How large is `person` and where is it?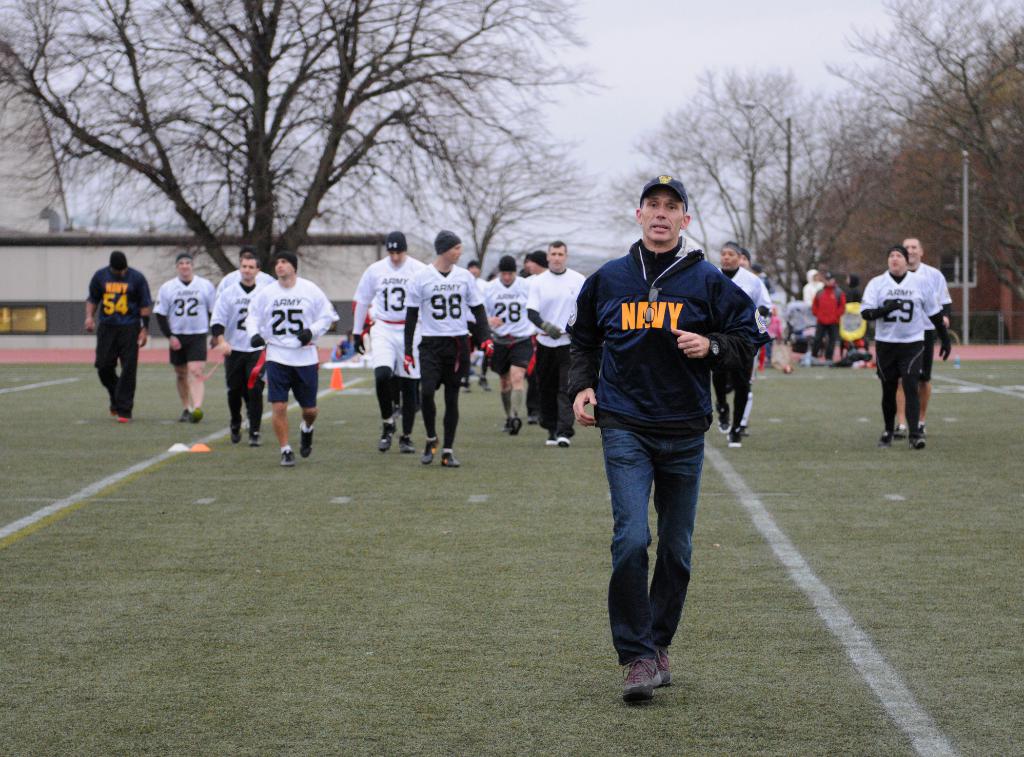
Bounding box: (x1=402, y1=227, x2=495, y2=465).
